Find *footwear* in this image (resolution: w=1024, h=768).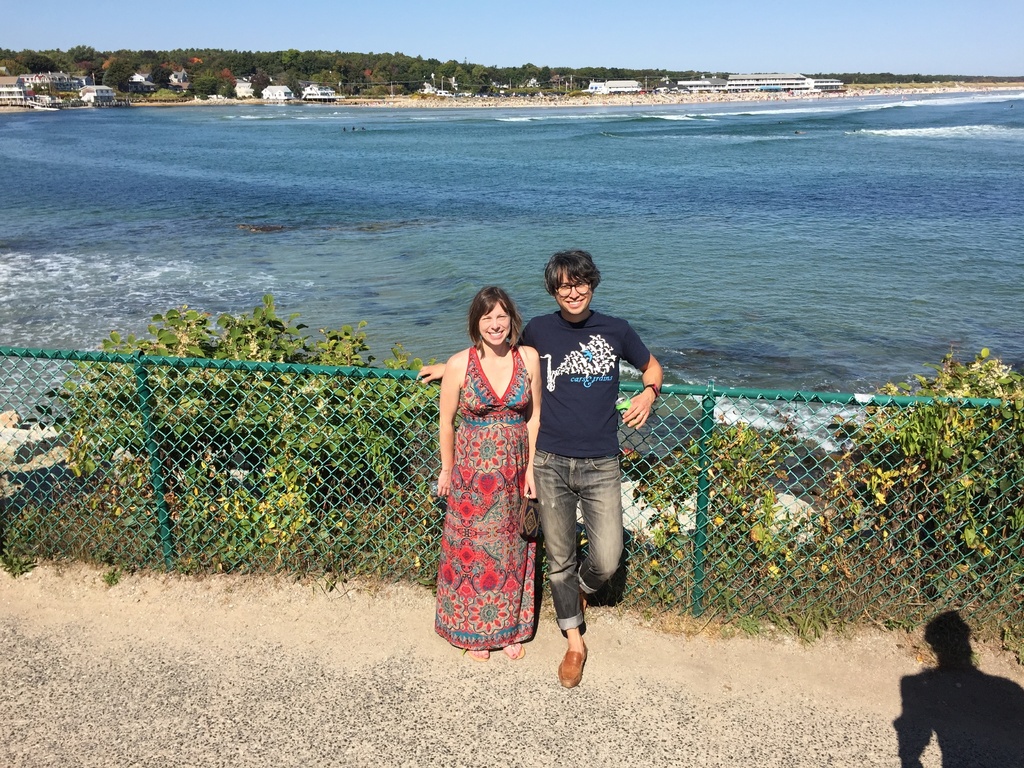
[500,642,527,658].
